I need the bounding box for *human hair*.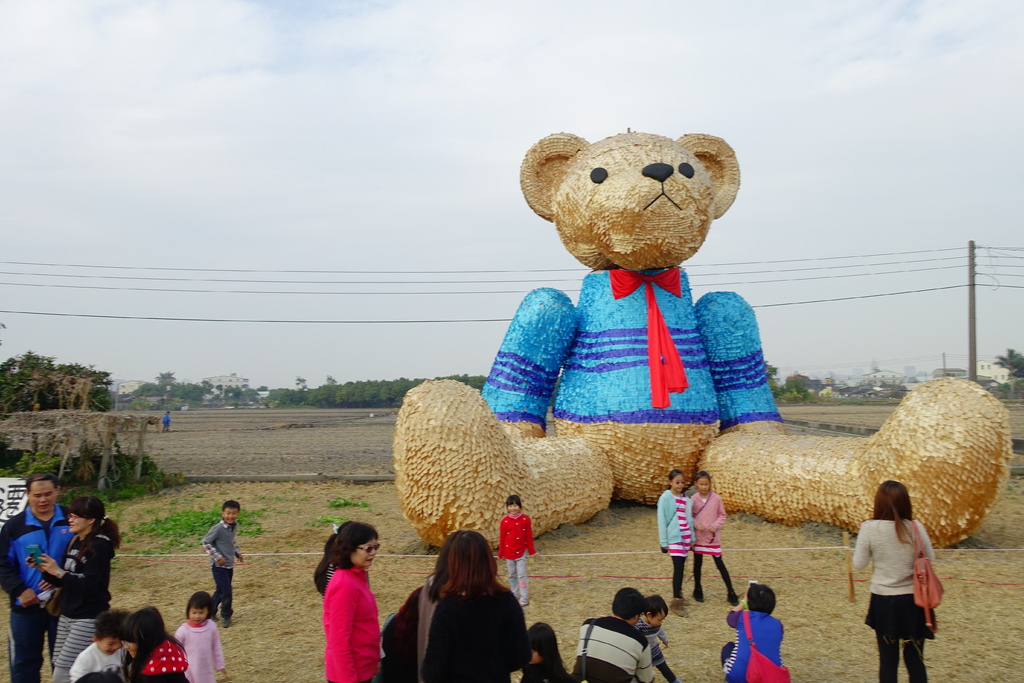
Here it is: crop(867, 479, 909, 546).
